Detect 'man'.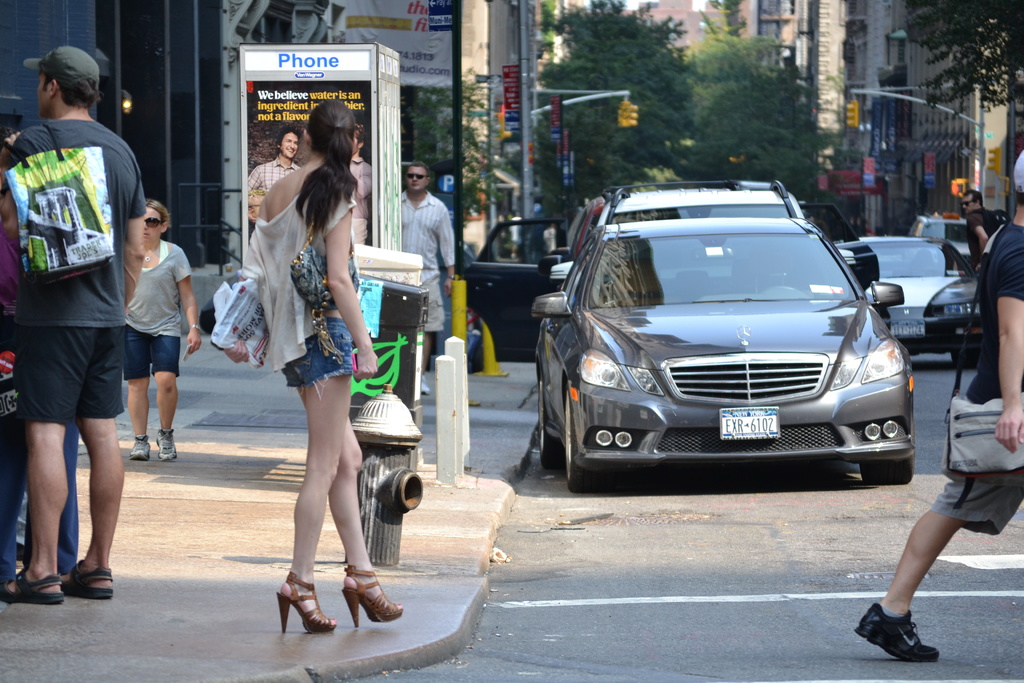
Detected at (239,126,307,231).
